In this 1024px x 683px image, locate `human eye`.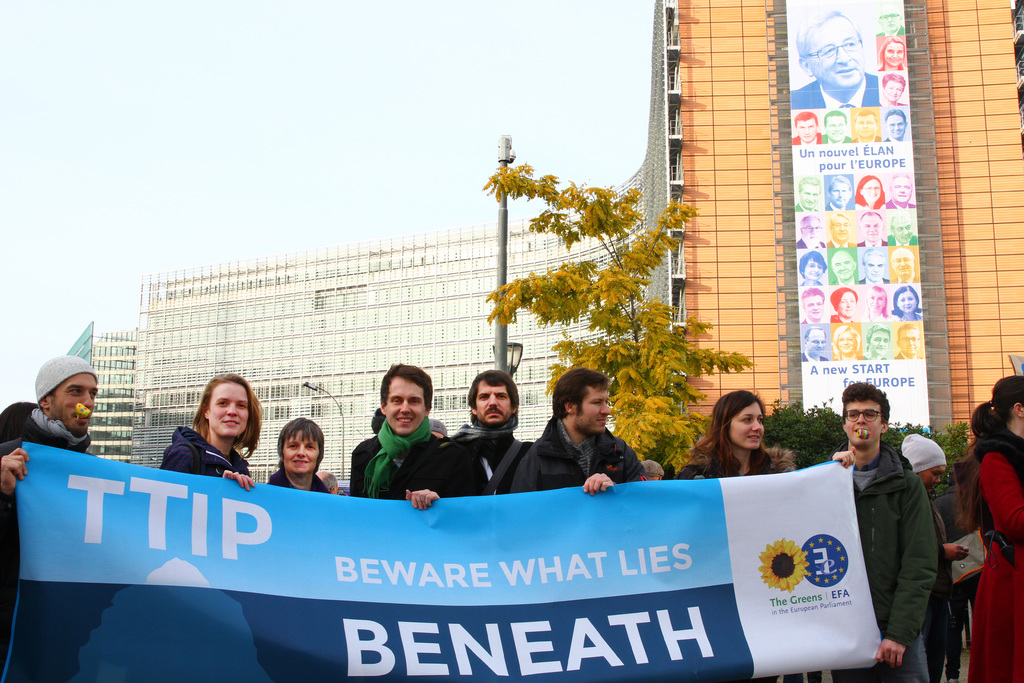
Bounding box: (x1=496, y1=393, x2=507, y2=399).
